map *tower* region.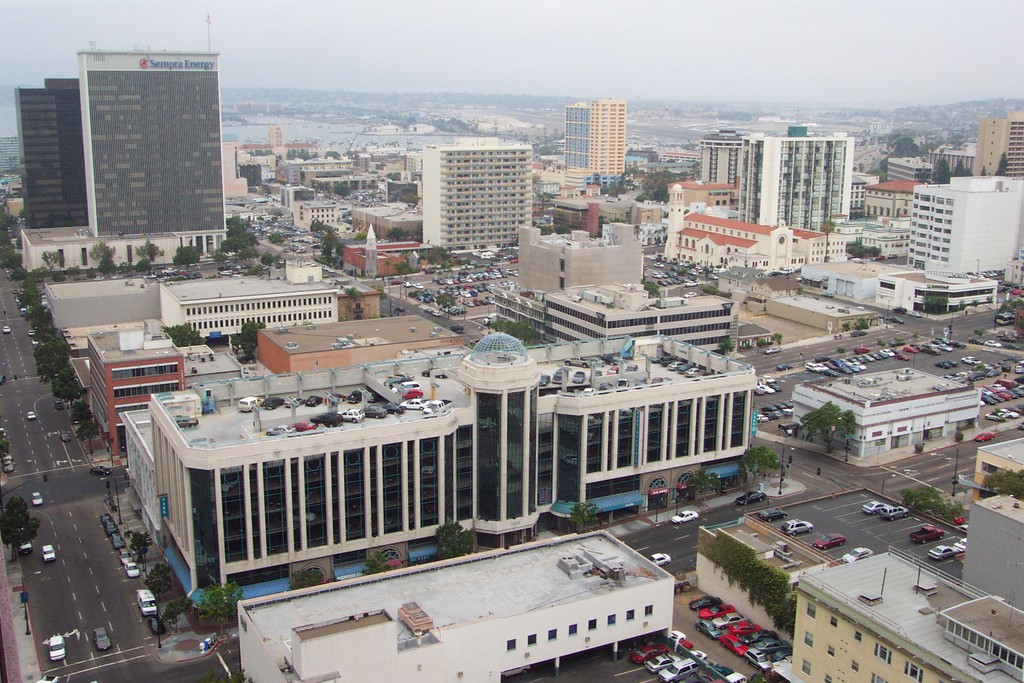
Mapped to left=365, top=225, right=376, bottom=277.
